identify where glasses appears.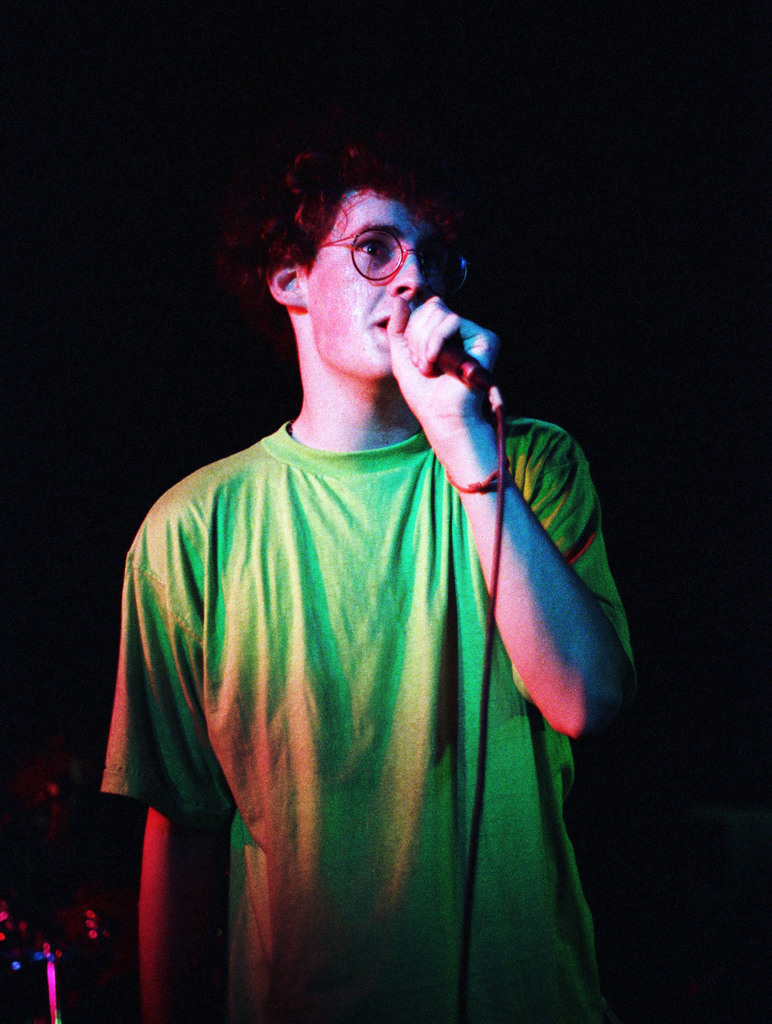
Appears at (left=319, top=213, right=477, bottom=288).
